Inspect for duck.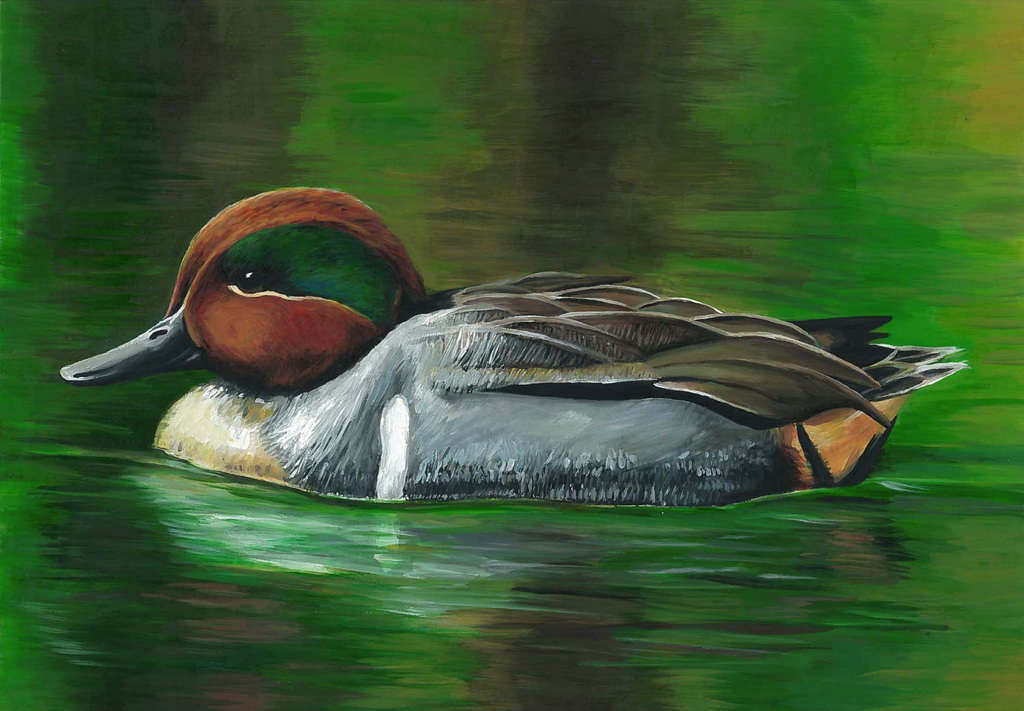
Inspection: bbox(63, 184, 963, 507).
